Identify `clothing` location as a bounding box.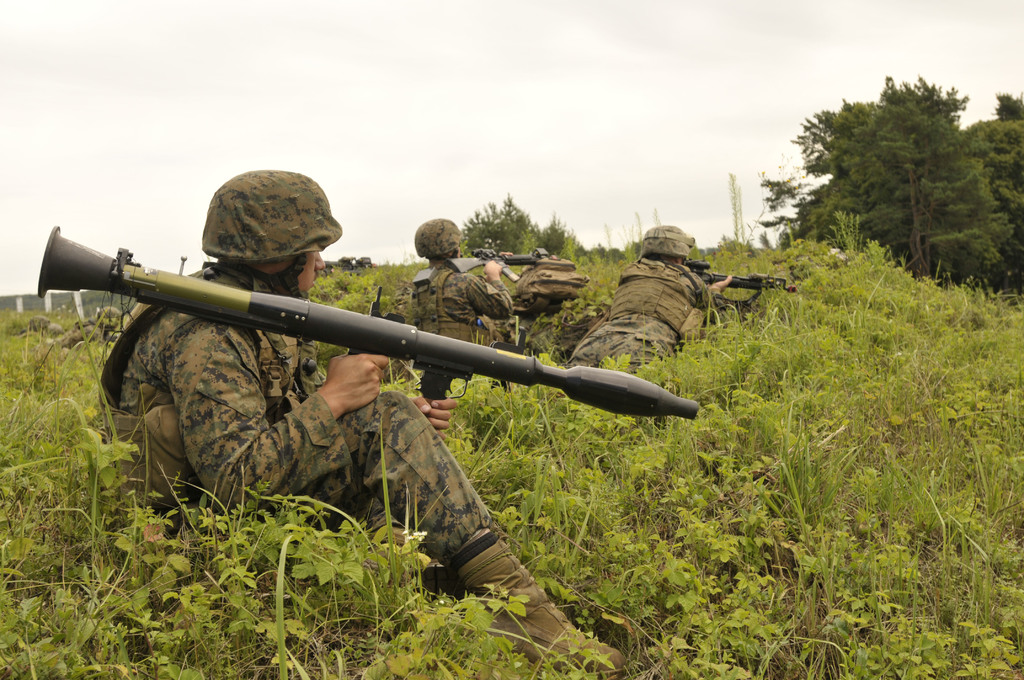
region(36, 314, 118, 350).
